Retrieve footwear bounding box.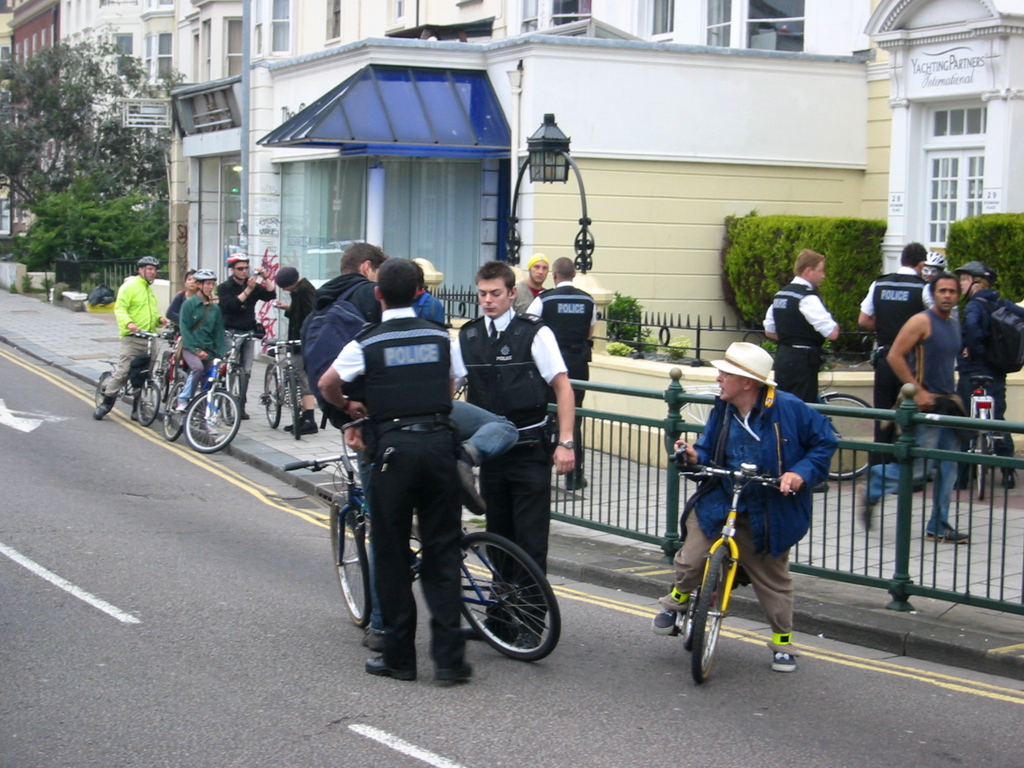
Bounding box: select_region(364, 655, 414, 683).
